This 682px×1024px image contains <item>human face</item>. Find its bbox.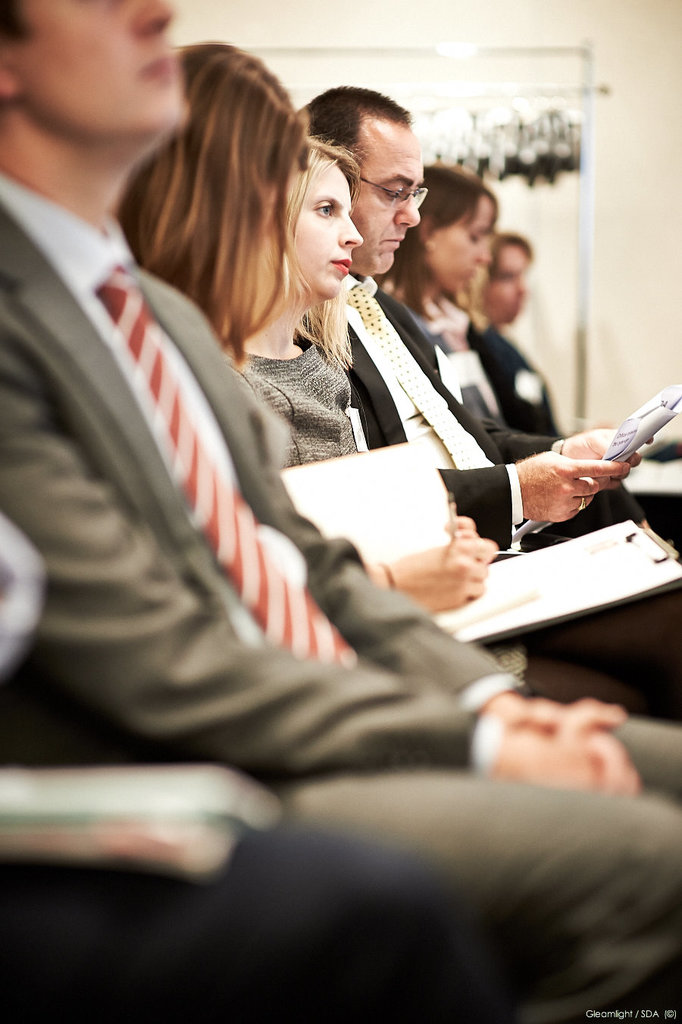
[left=435, top=190, right=499, bottom=297].
